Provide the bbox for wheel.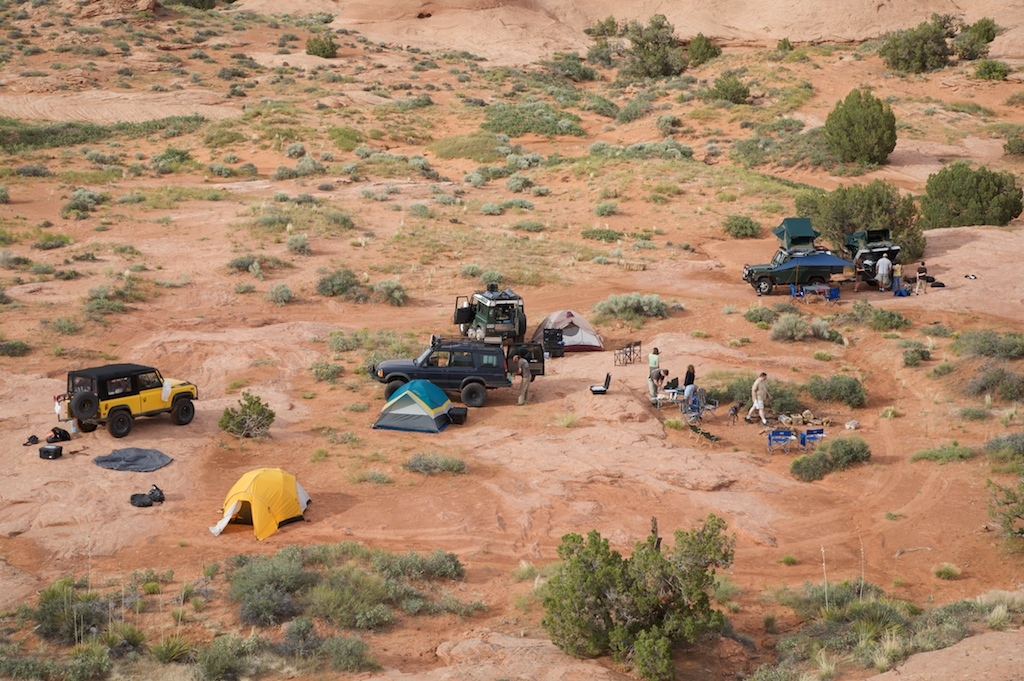
(left=461, top=380, right=484, bottom=401).
